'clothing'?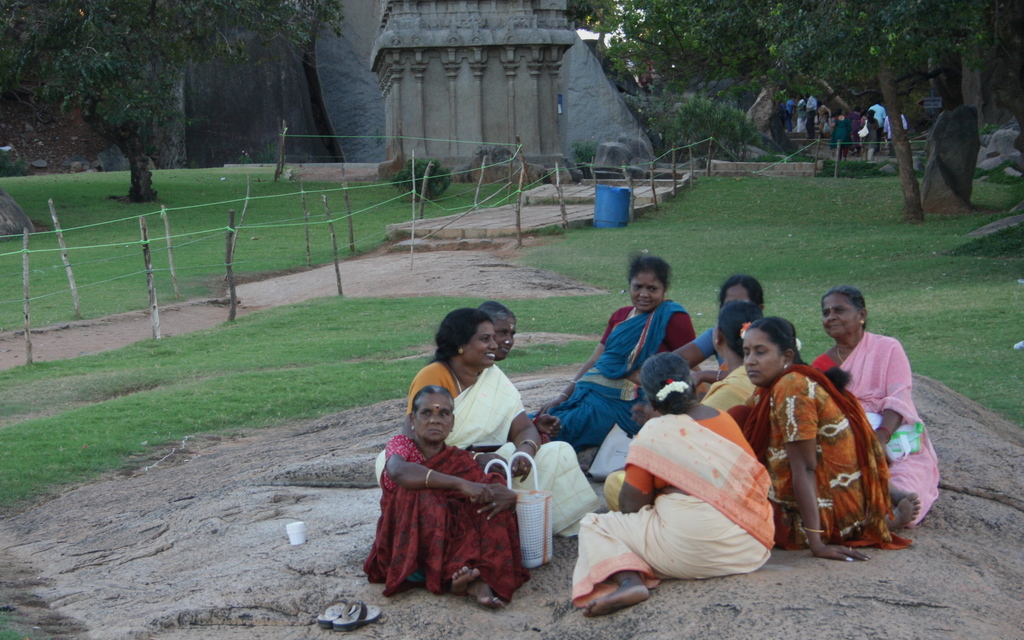
x1=570, y1=403, x2=776, y2=610
